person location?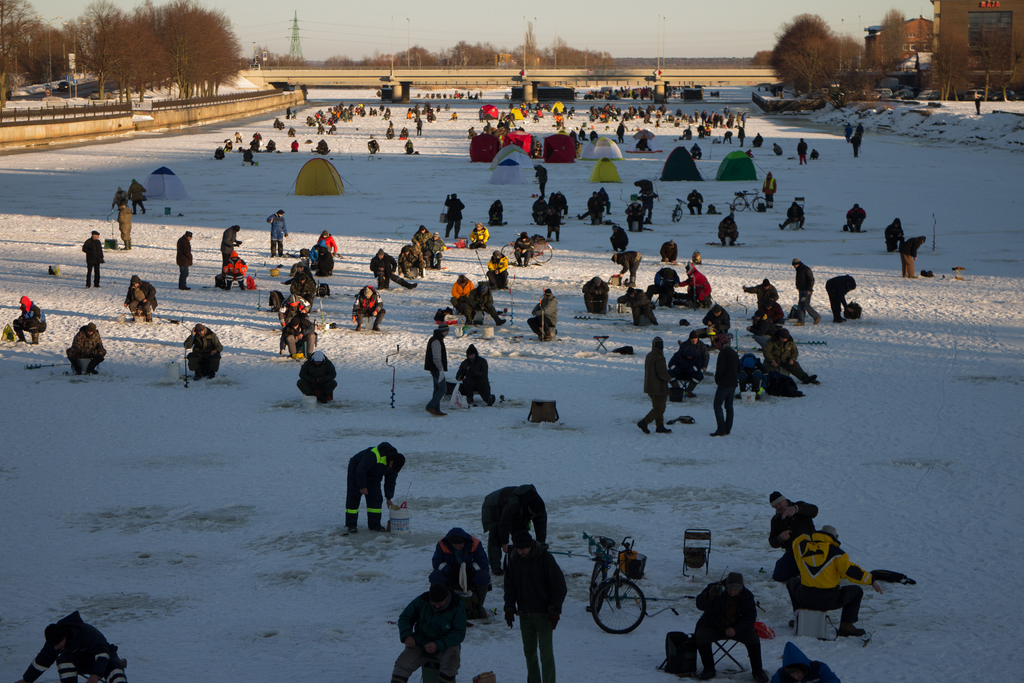
x1=181 y1=323 x2=223 y2=378
